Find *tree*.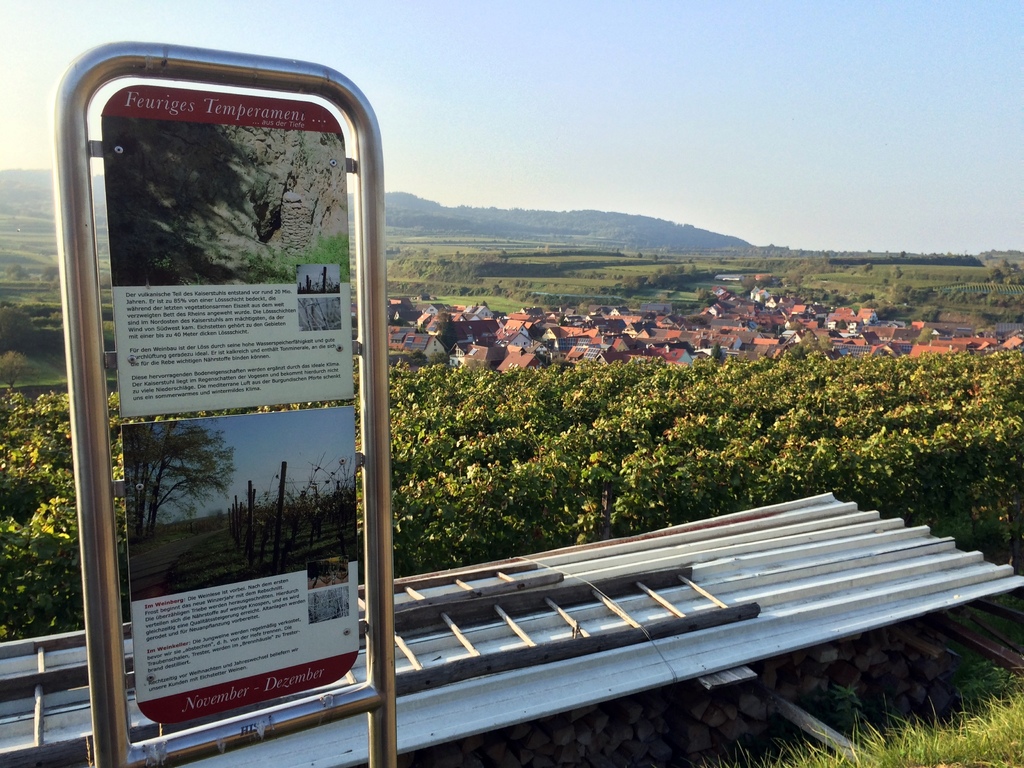
(900,248,909,259).
